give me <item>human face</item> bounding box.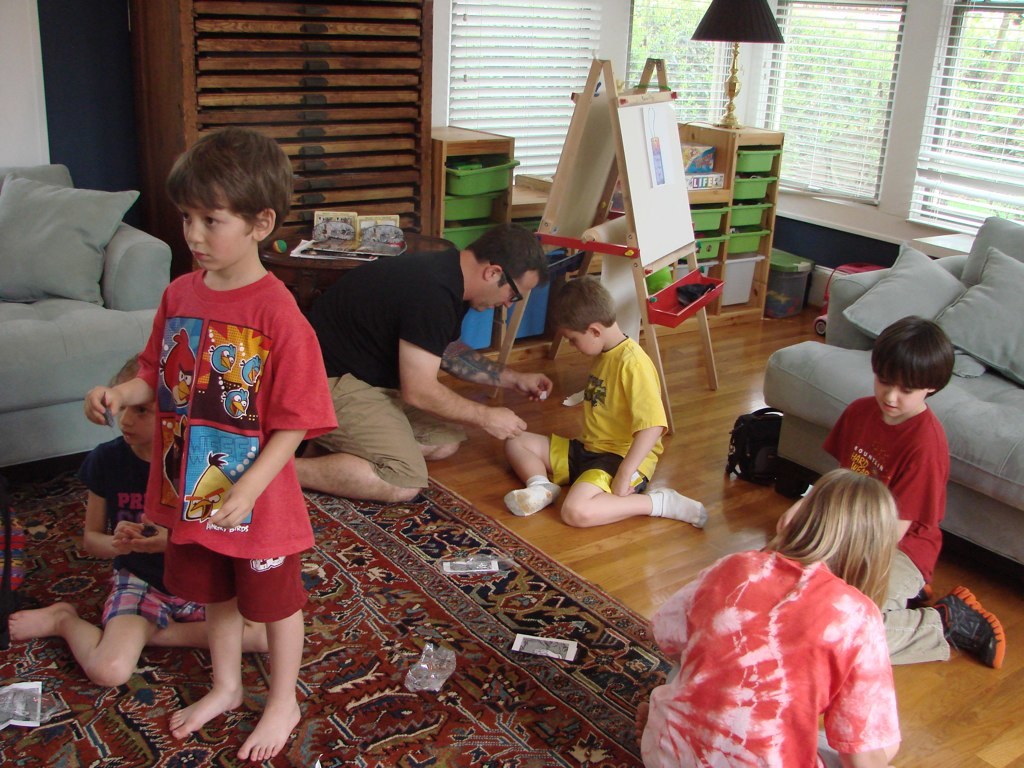
[557, 326, 599, 358].
